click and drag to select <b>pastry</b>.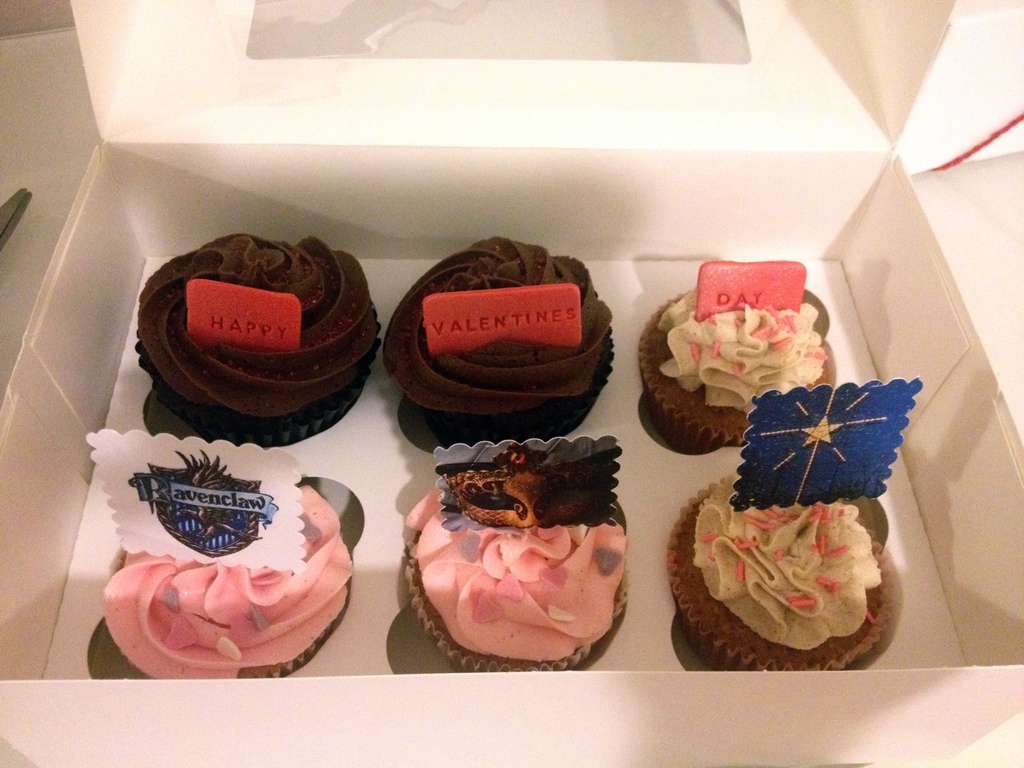
Selection: [400, 437, 624, 667].
